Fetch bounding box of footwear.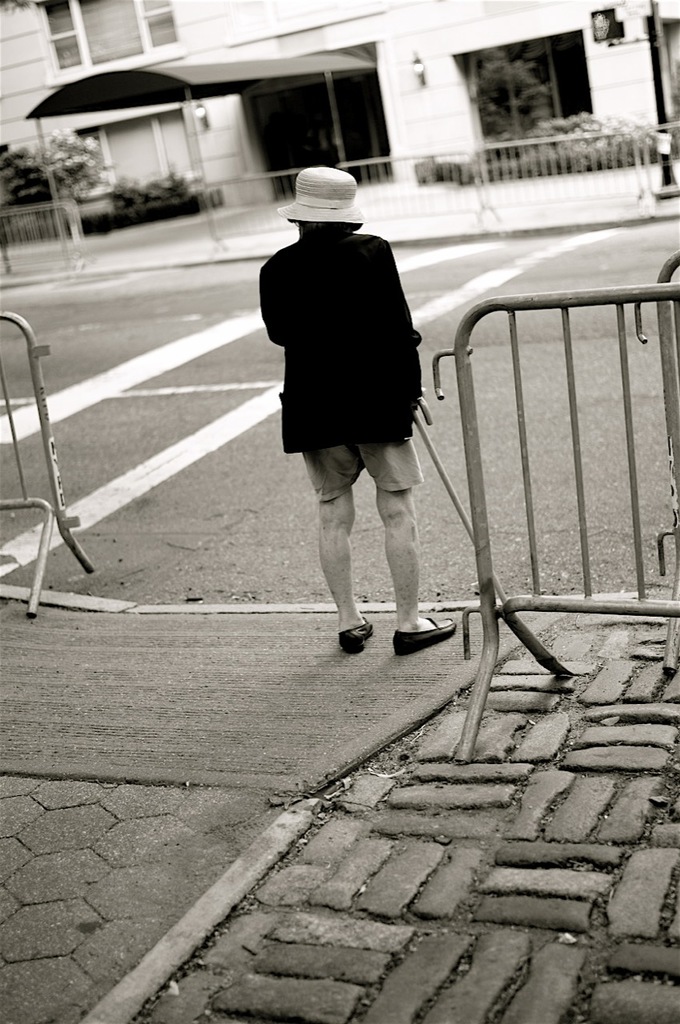
Bbox: (338,612,372,652).
